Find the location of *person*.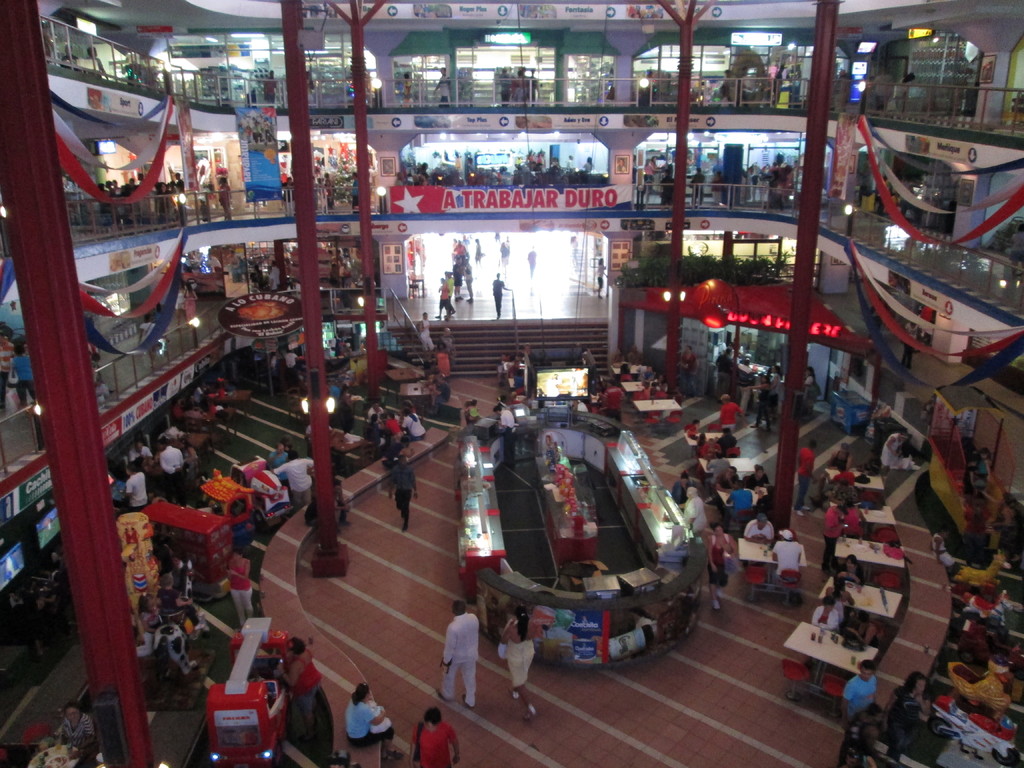
Location: pyautogui.locateOnScreen(0, 330, 15, 416).
